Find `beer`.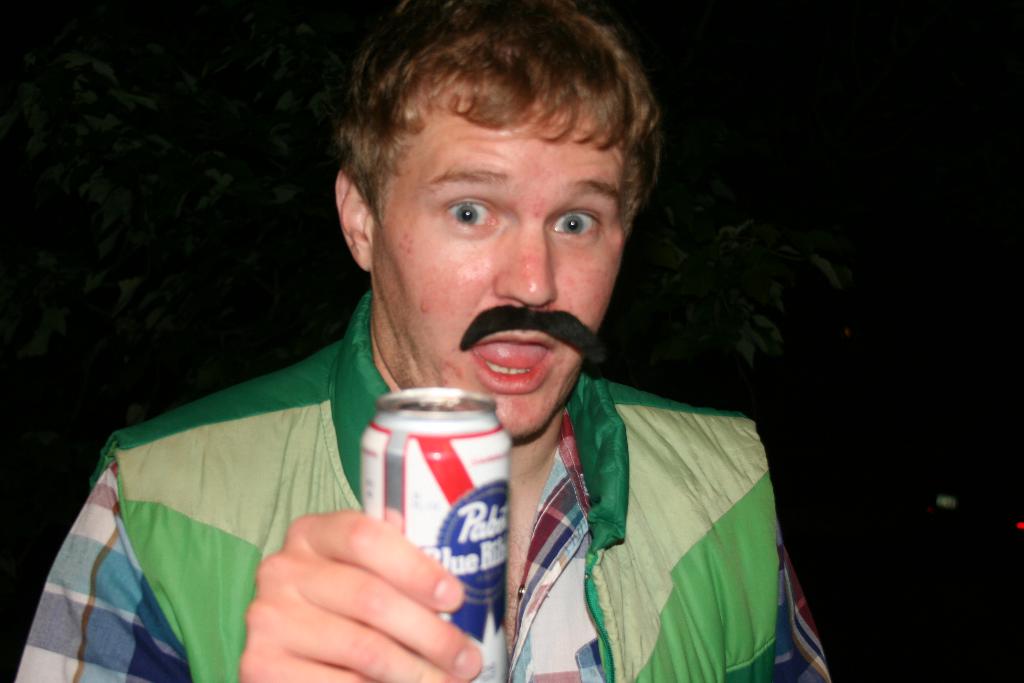
347, 378, 523, 682.
